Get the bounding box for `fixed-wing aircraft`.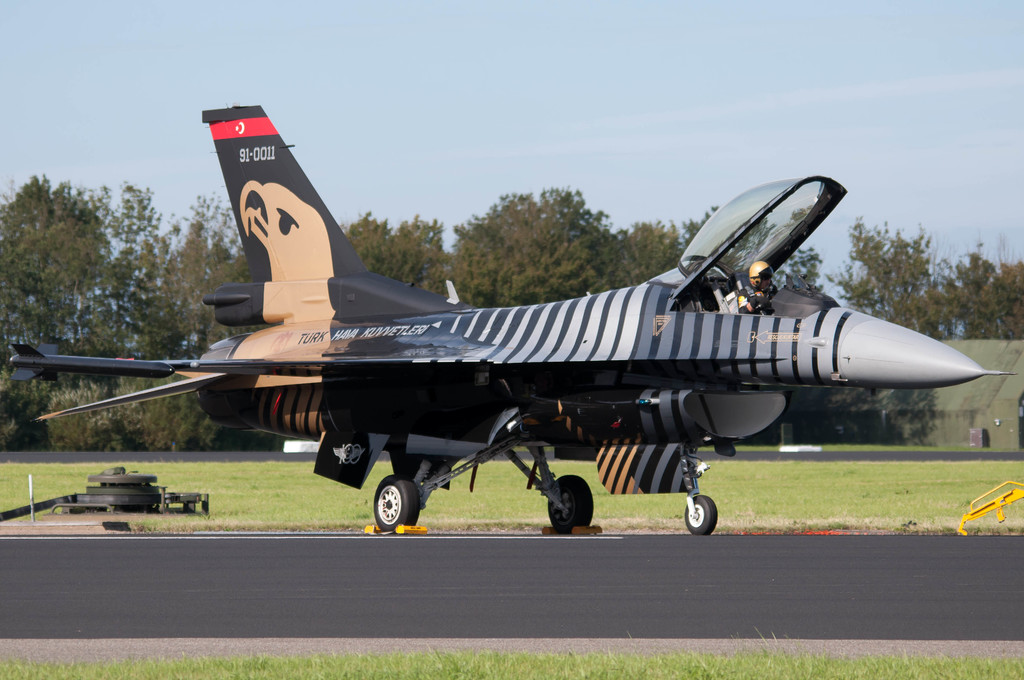
BBox(0, 102, 1011, 537).
